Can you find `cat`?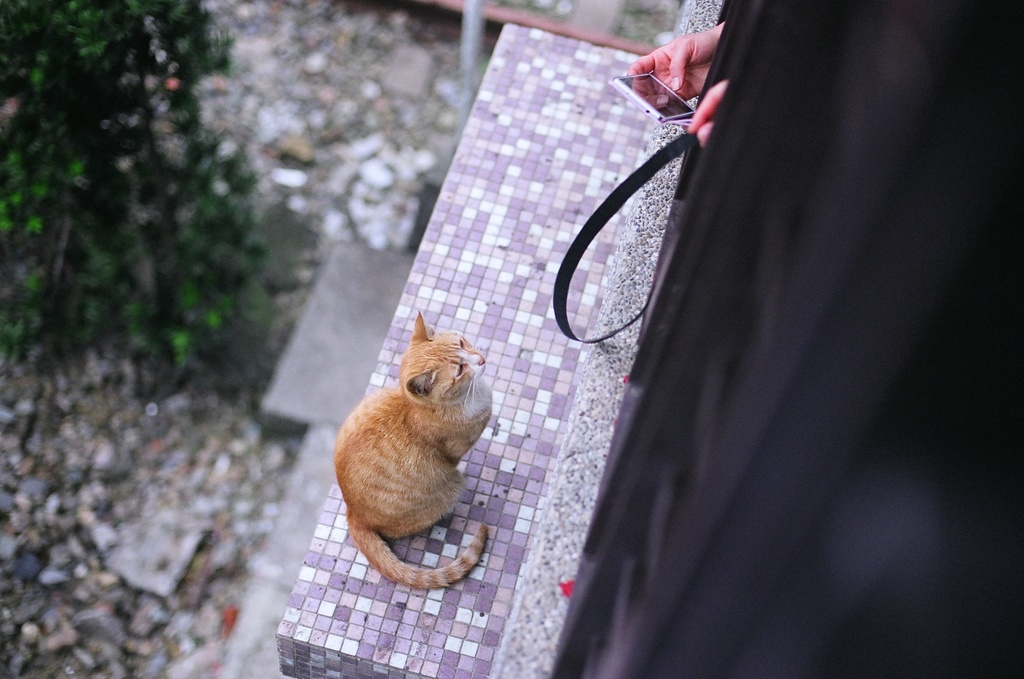
Yes, bounding box: (330, 306, 509, 595).
